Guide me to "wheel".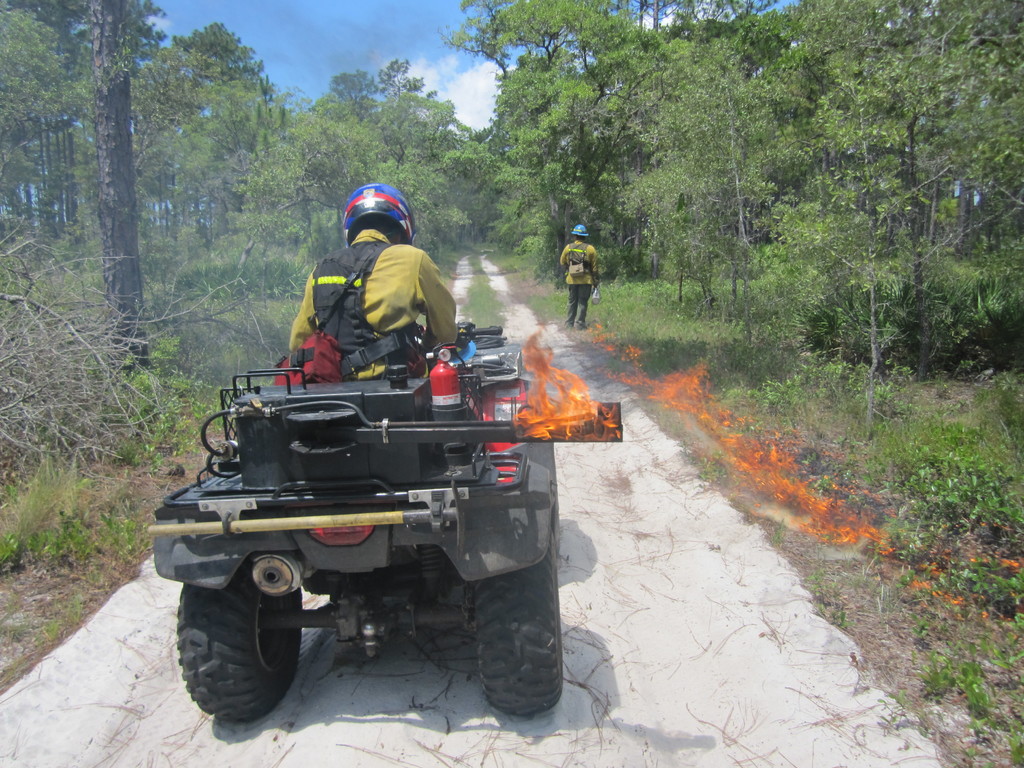
Guidance: pyautogui.locateOnScreen(201, 409, 230, 457).
